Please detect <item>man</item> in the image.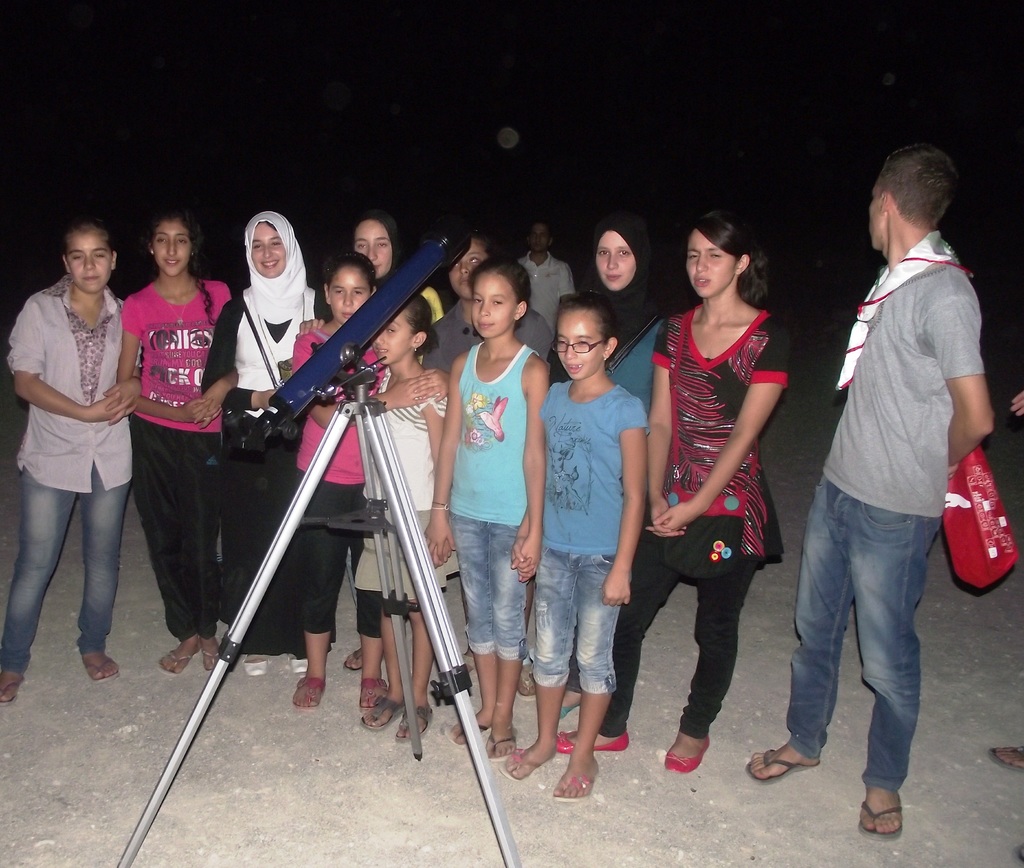
[left=509, top=223, right=572, bottom=331].
